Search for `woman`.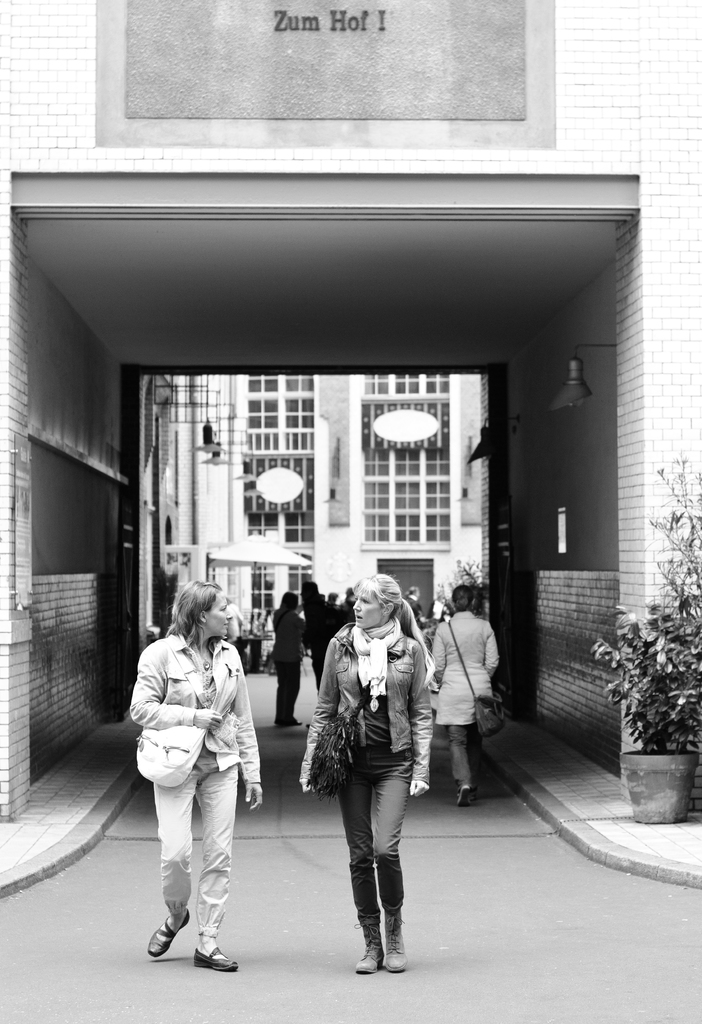
Found at Rect(301, 571, 431, 987).
